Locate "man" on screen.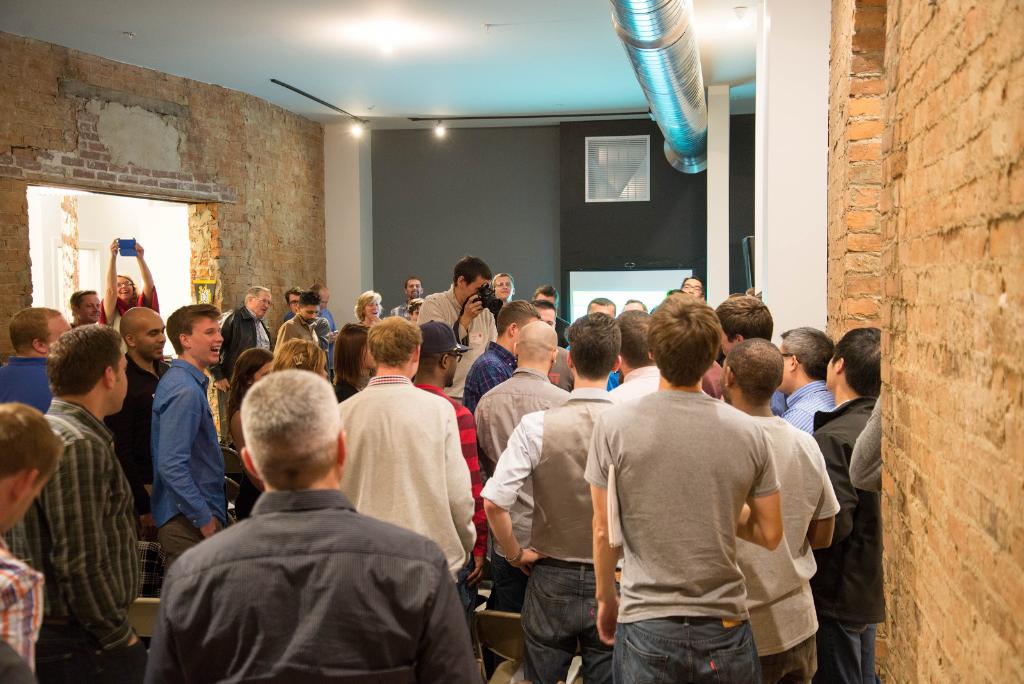
On screen at 146,363,488,683.
